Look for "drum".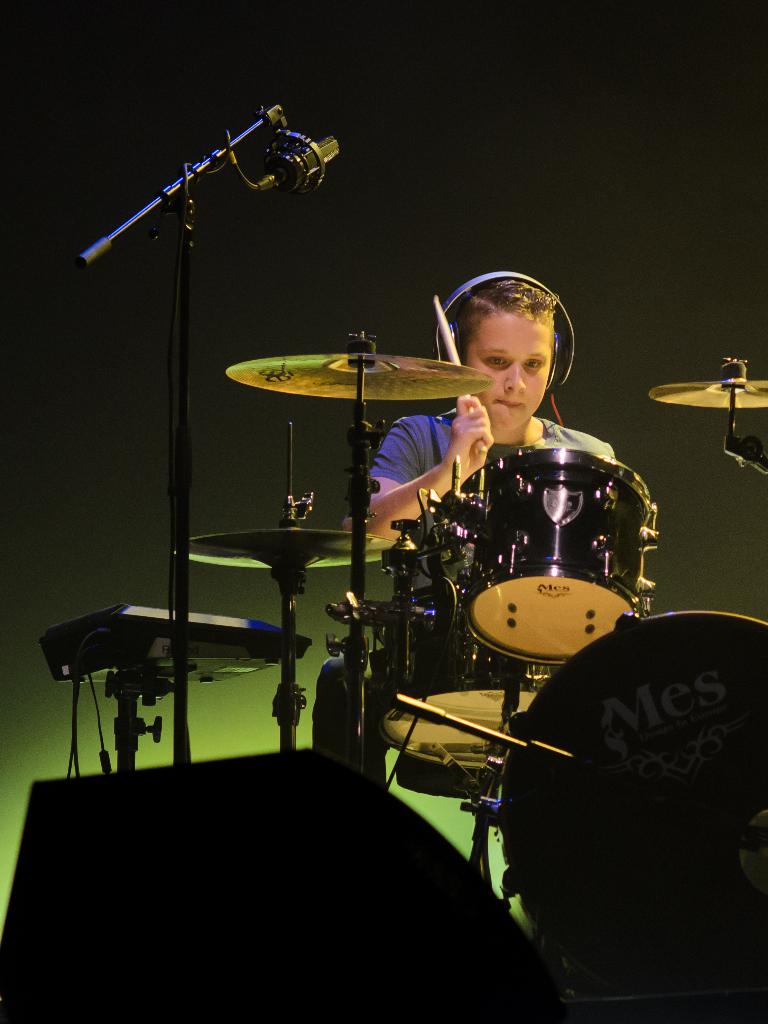
Found: <region>501, 611, 767, 1021</region>.
